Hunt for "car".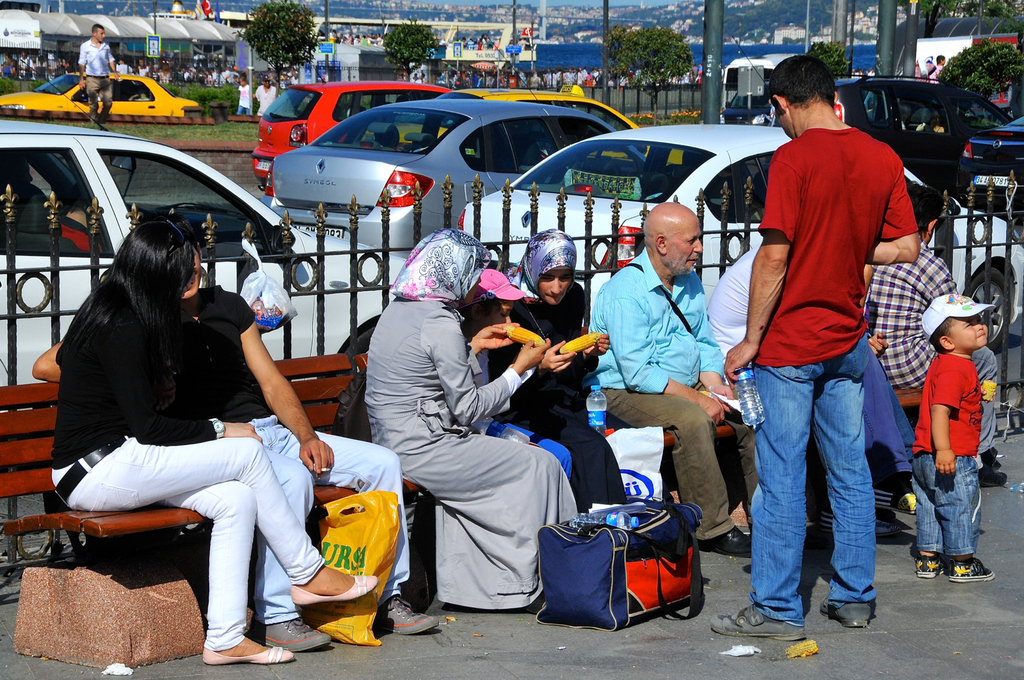
Hunted down at bbox=[241, 87, 648, 236].
